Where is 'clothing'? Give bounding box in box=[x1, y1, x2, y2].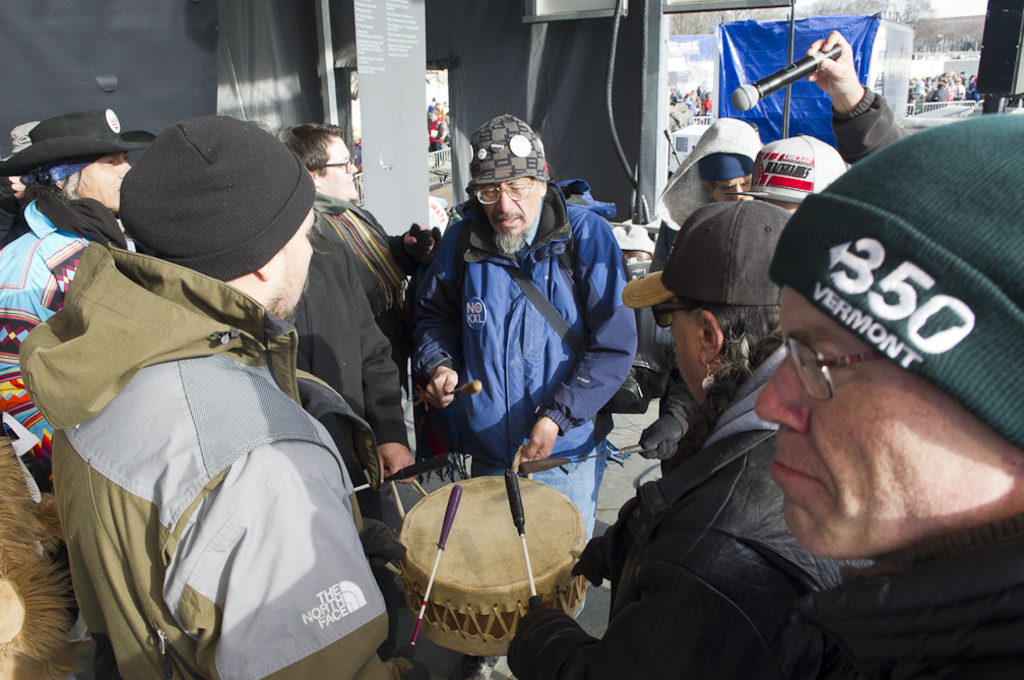
box=[766, 505, 1023, 679].
